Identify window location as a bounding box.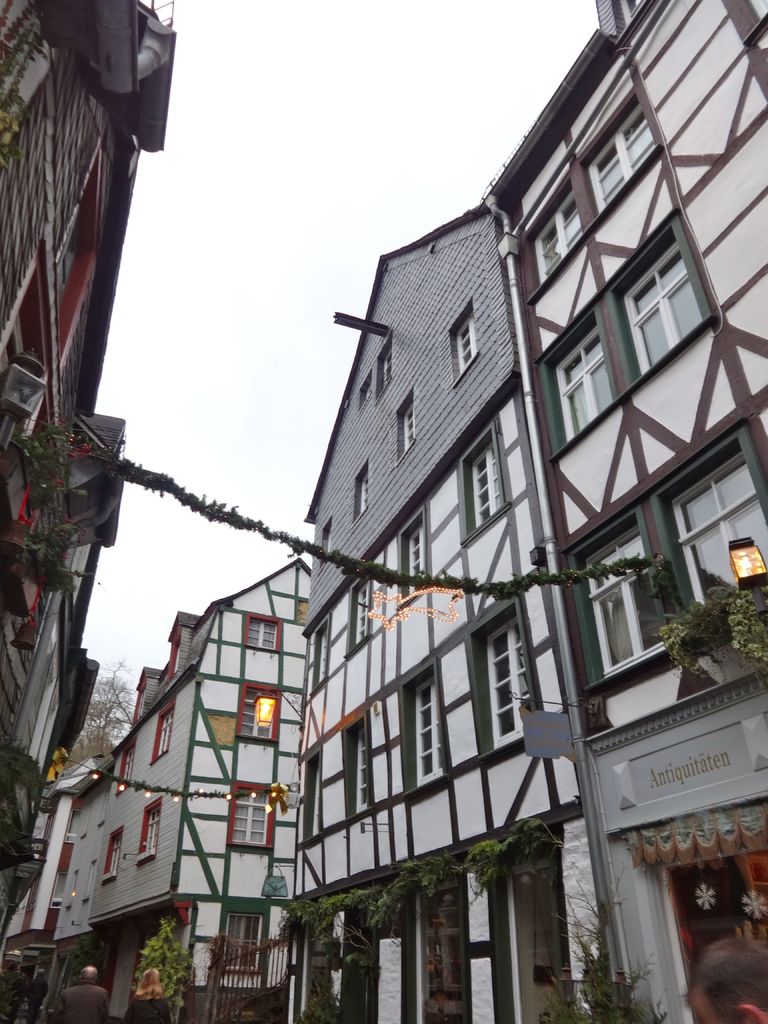
box(324, 520, 333, 560).
